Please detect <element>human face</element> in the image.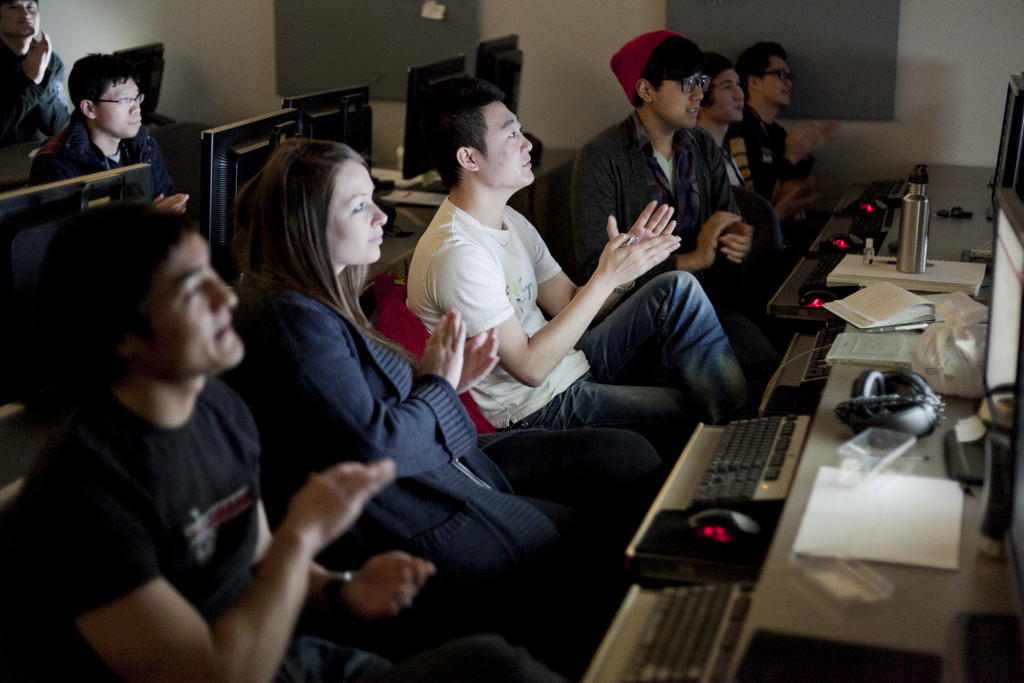
rect(149, 229, 250, 362).
